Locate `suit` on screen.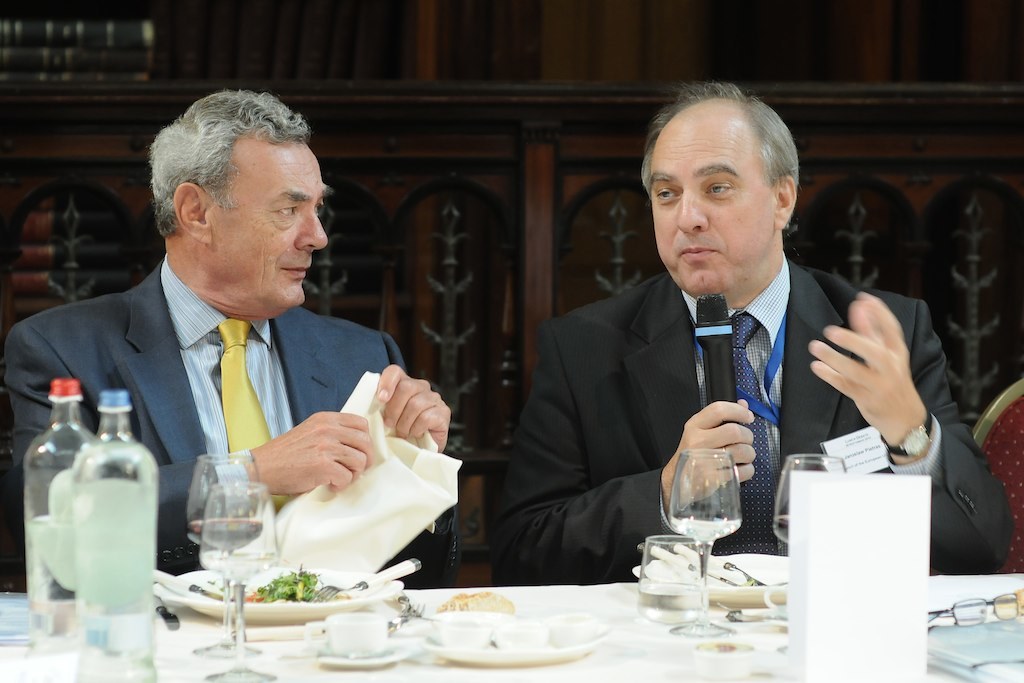
On screen at Rect(491, 272, 1017, 585).
